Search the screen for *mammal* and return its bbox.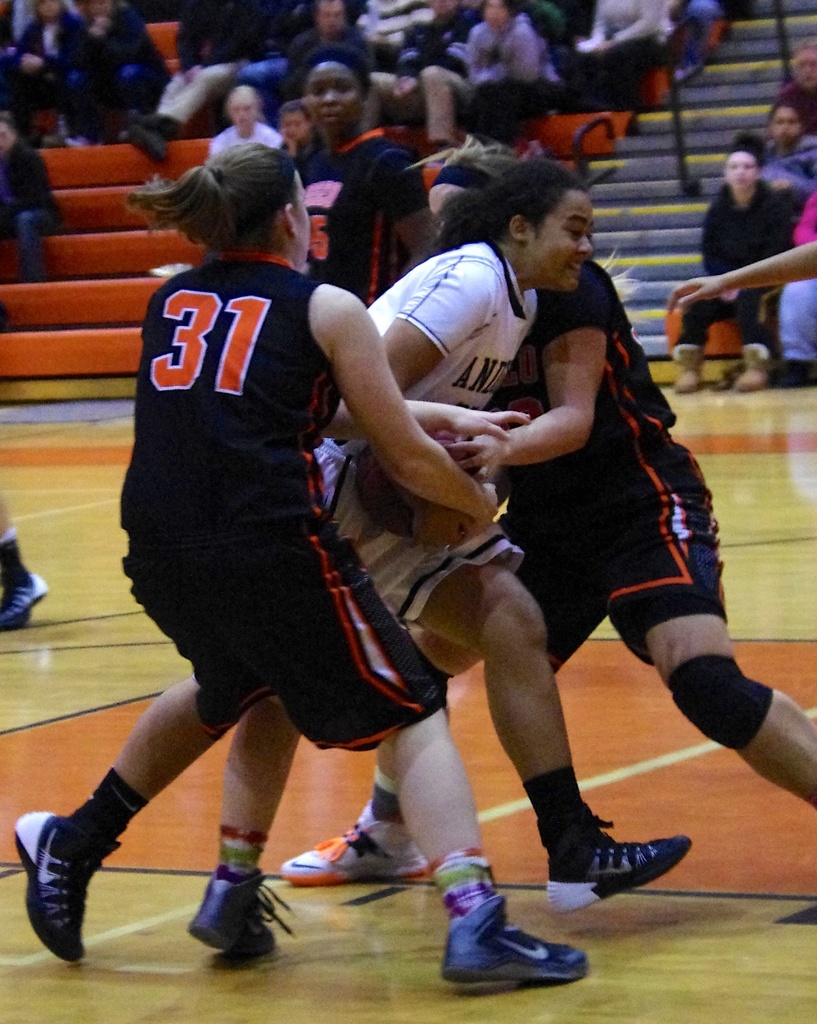
Found: l=189, t=156, r=695, b=950.
